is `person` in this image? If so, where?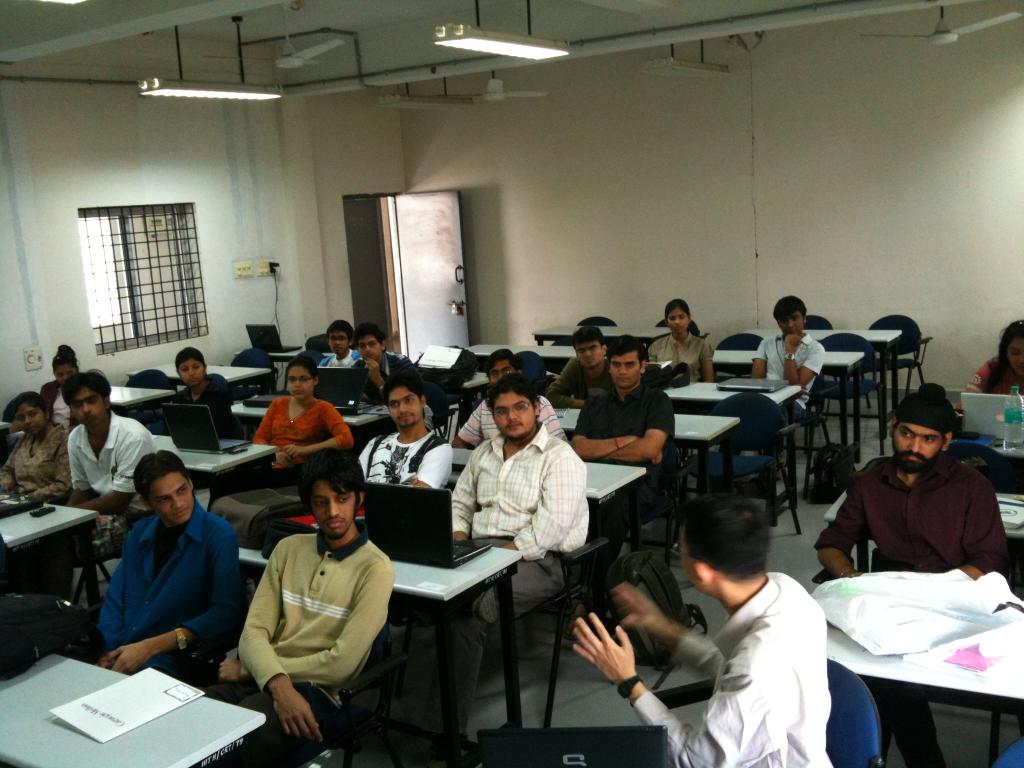
Yes, at x1=223, y1=359, x2=348, y2=484.
